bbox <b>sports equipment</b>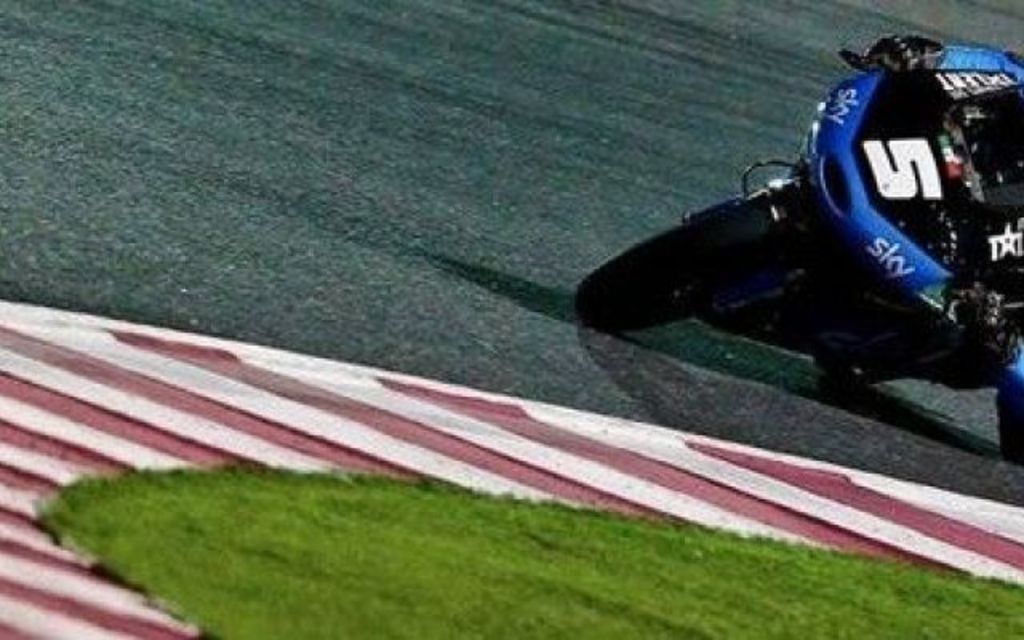
[574, 70, 1002, 387]
